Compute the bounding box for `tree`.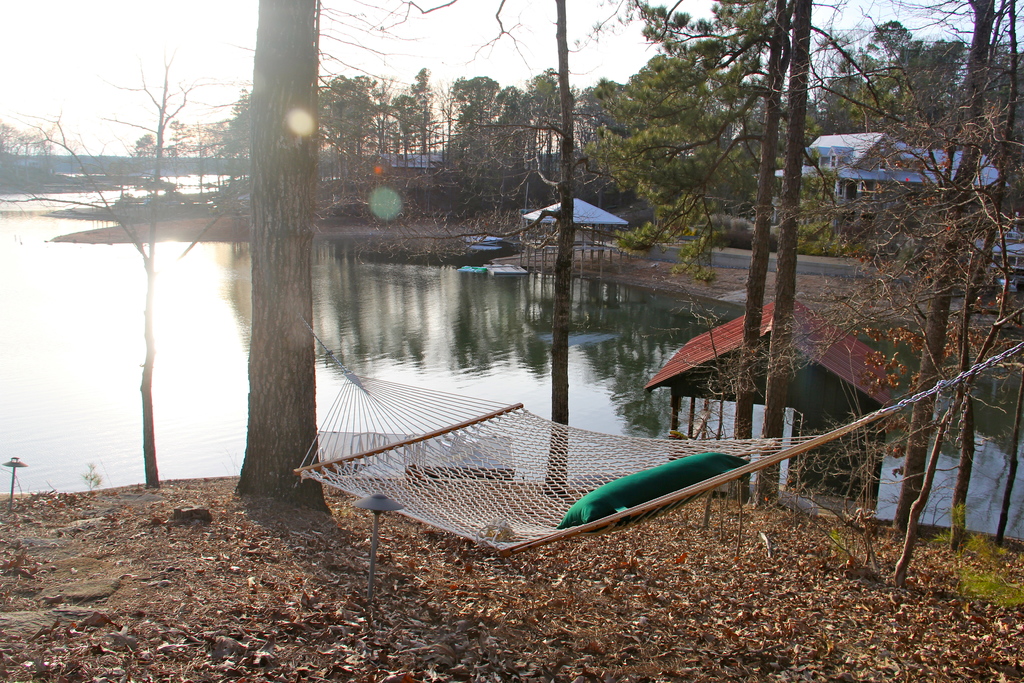
<box>535,0,724,499</box>.
